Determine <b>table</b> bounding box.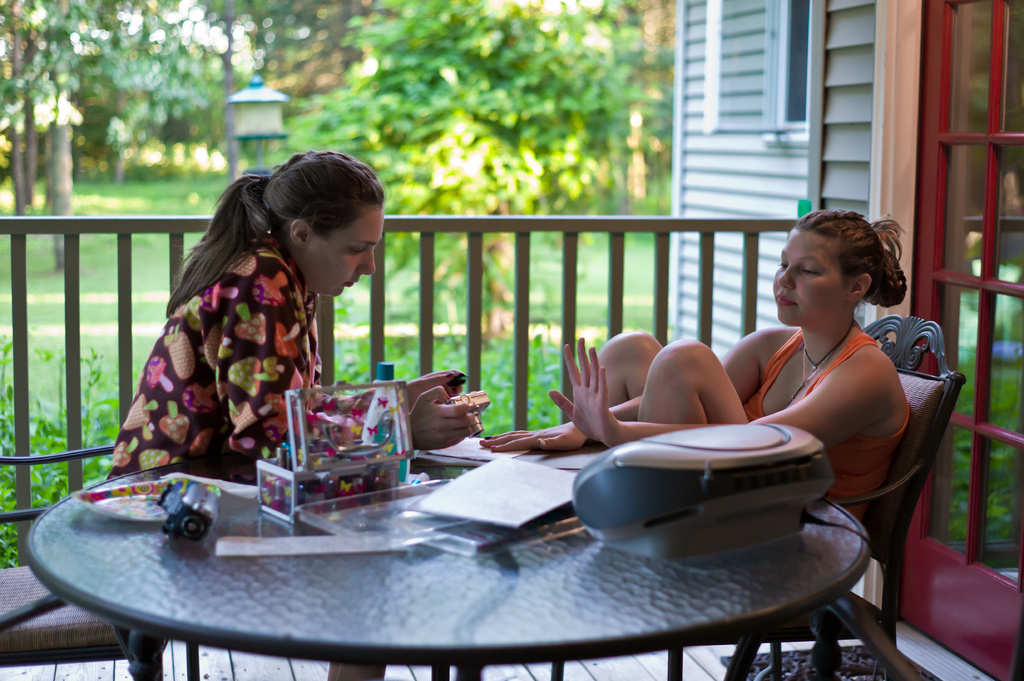
Determined: bbox=[26, 450, 871, 680].
